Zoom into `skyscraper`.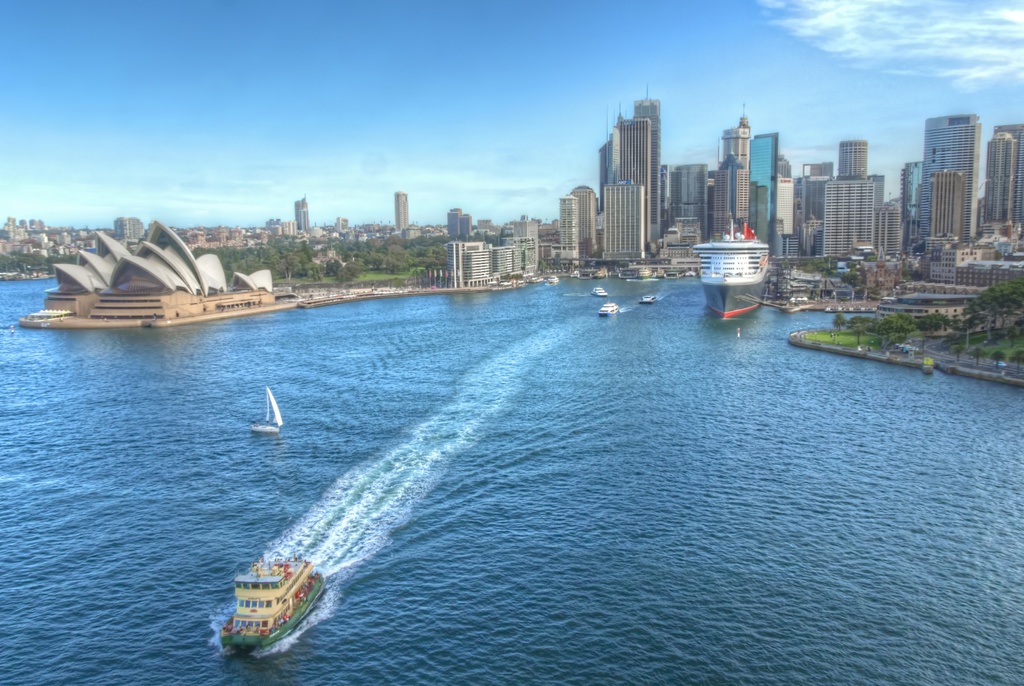
Zoom target: (x1=668, y1=156, x2=714, y2=244).
